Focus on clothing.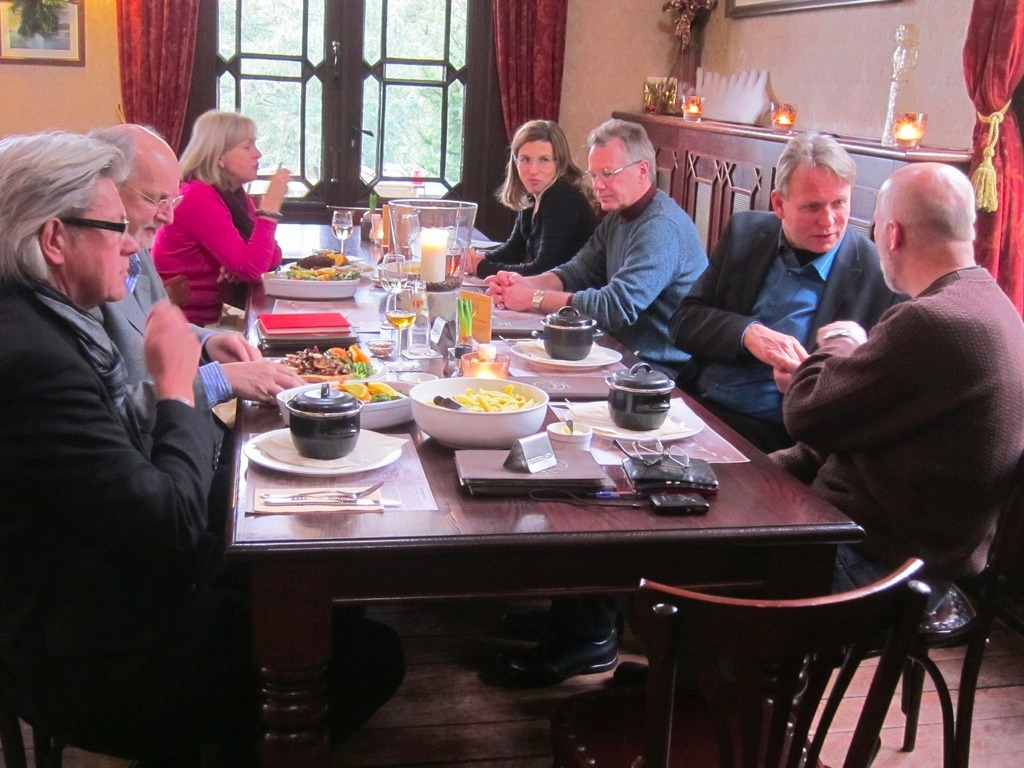
Focused at crop(666, 202, 927, 466).
